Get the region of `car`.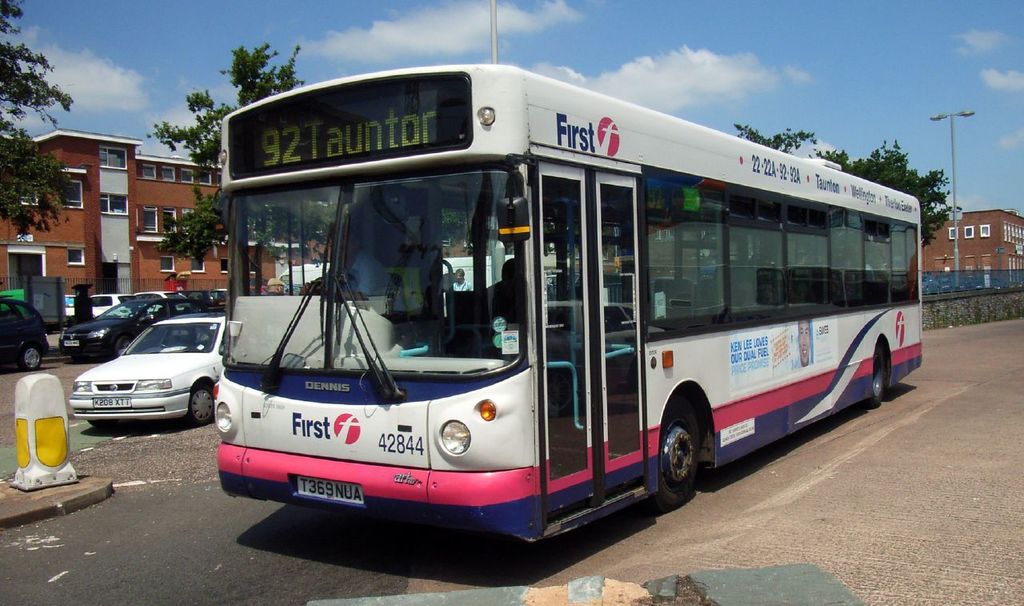
58 296 200 358.
